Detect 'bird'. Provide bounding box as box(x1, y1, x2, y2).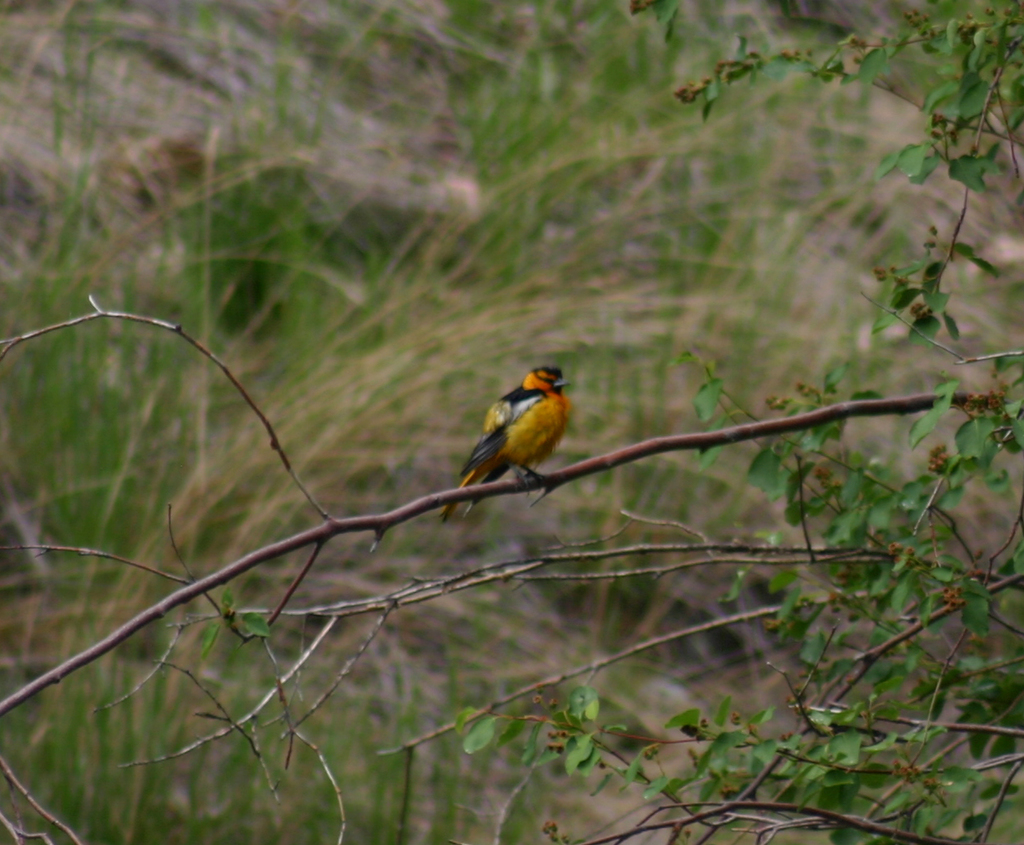
box(426, 361, 574, 527).
